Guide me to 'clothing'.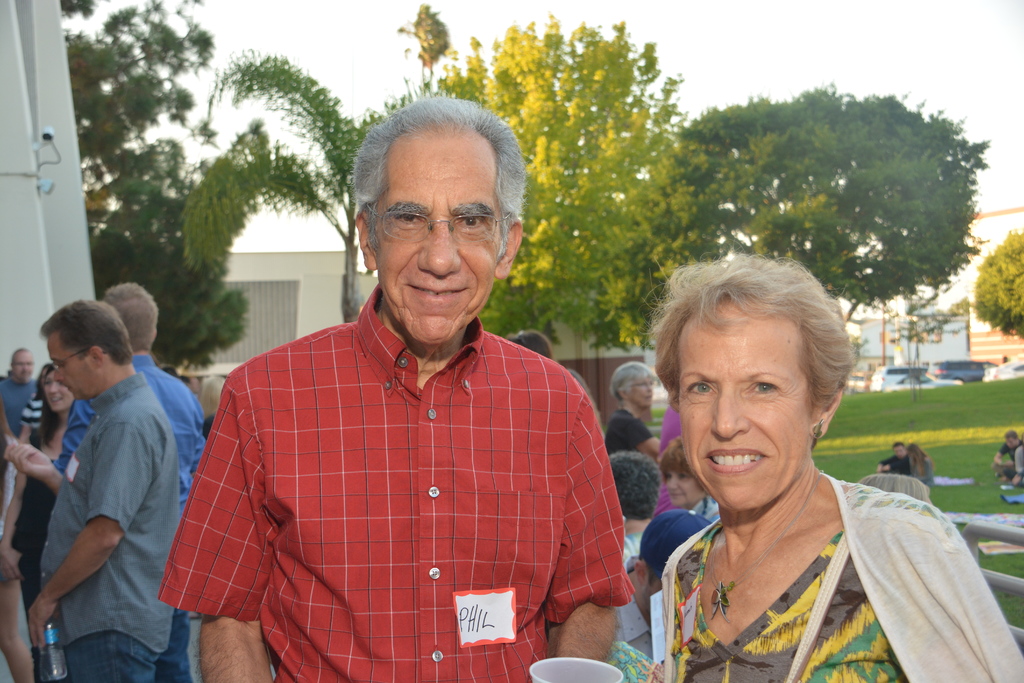
Guidance: [x1=157, y1=283, x2=634, y2=682].
